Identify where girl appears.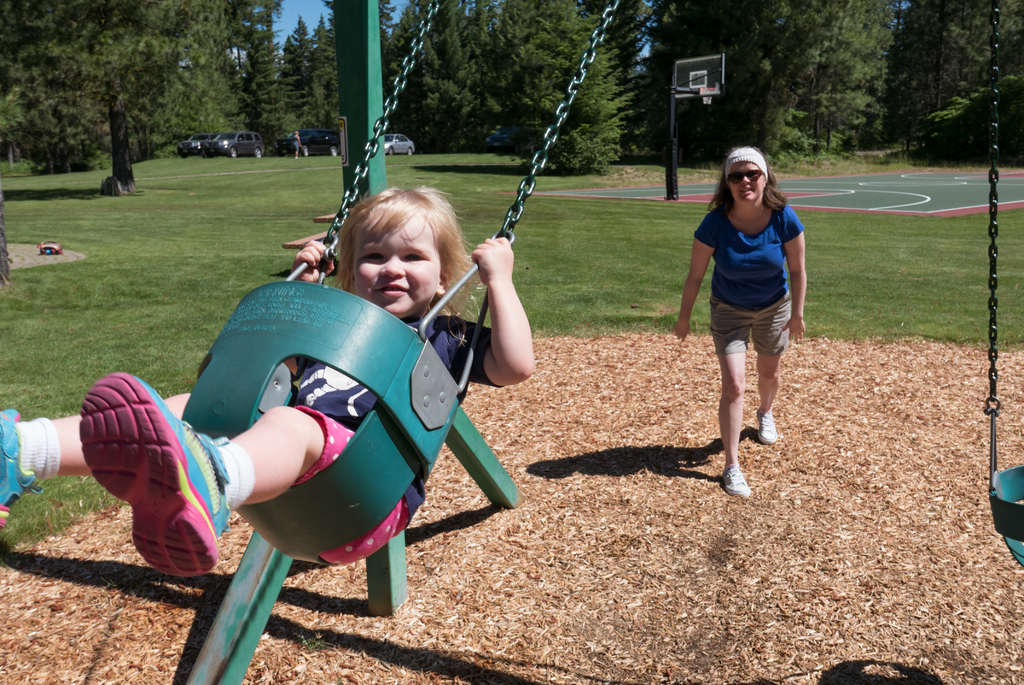
Appears at box=[0, 179, 539, 585].
